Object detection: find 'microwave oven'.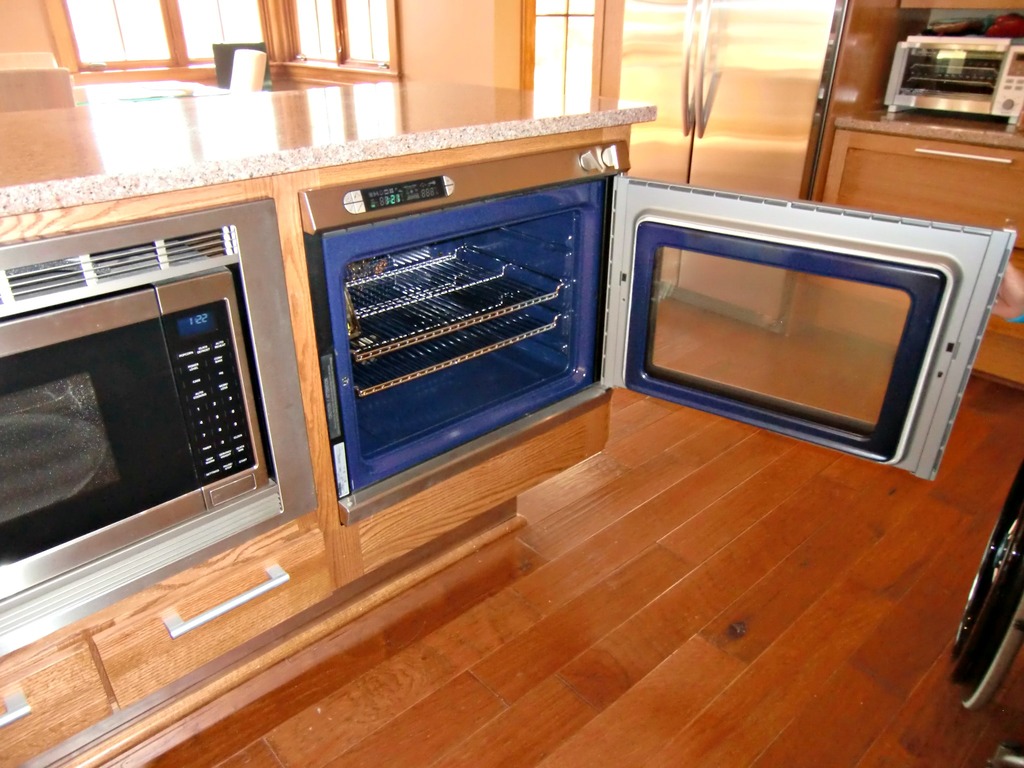
box(885, 37, 1023, 123).
